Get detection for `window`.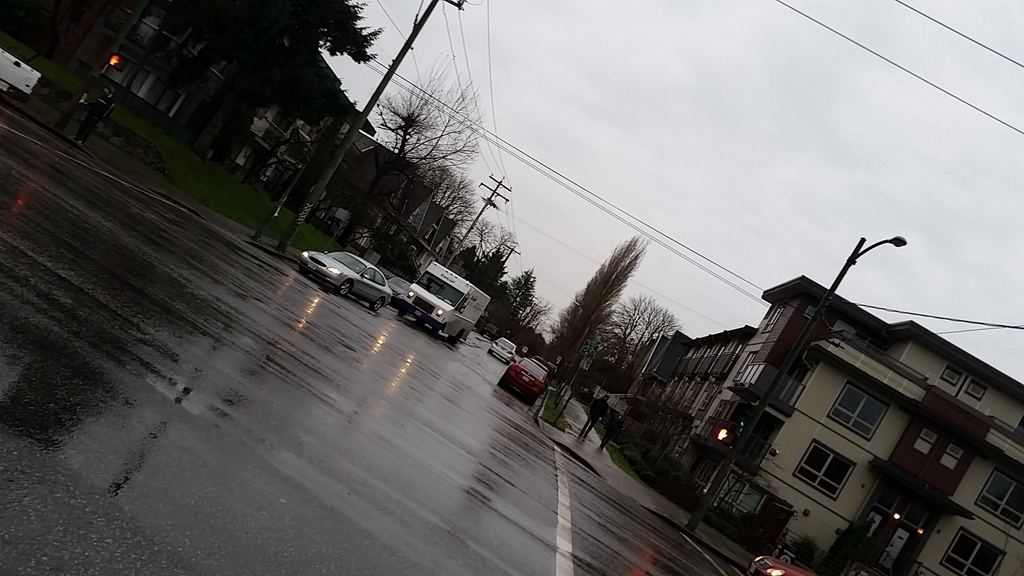
Detection: <region>922, 429, 935, 445</region>.
